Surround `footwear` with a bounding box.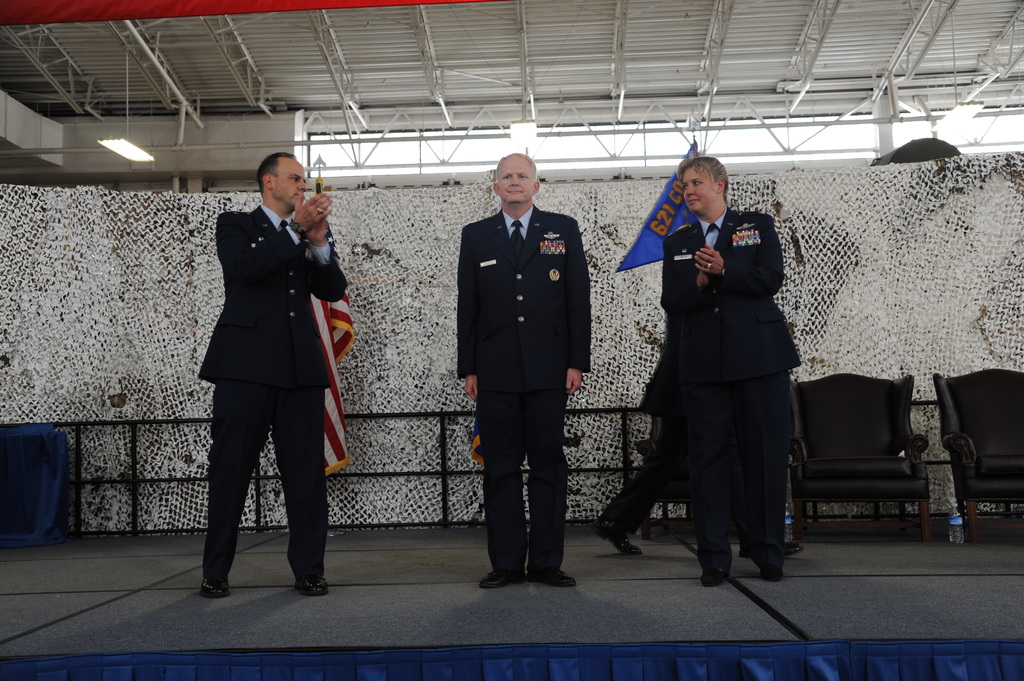
(530,563,579,587).
